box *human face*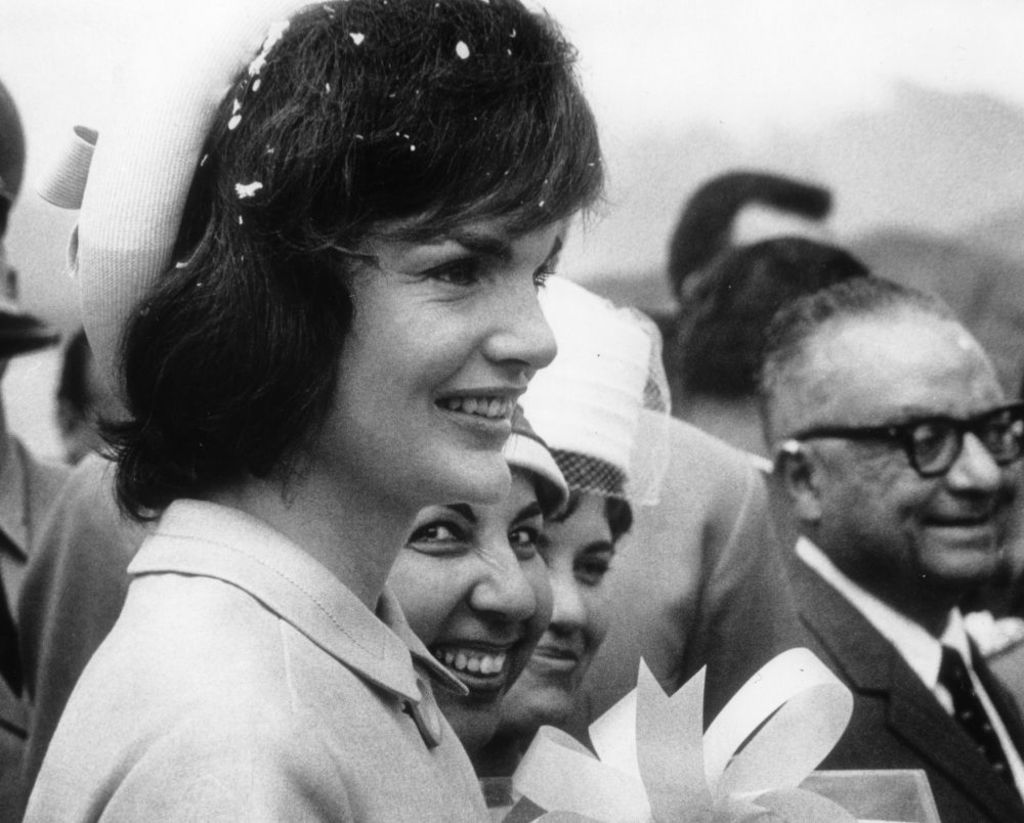
x1=383, y1=465, x2=556, y2=751
